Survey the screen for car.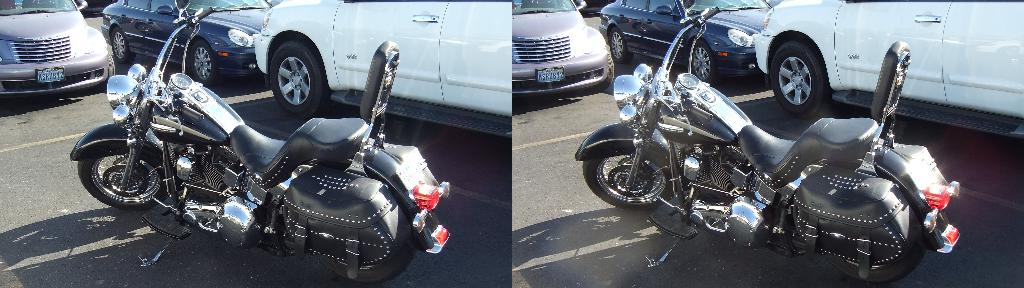
Survey found: box=[519, 0, 619, 99].
